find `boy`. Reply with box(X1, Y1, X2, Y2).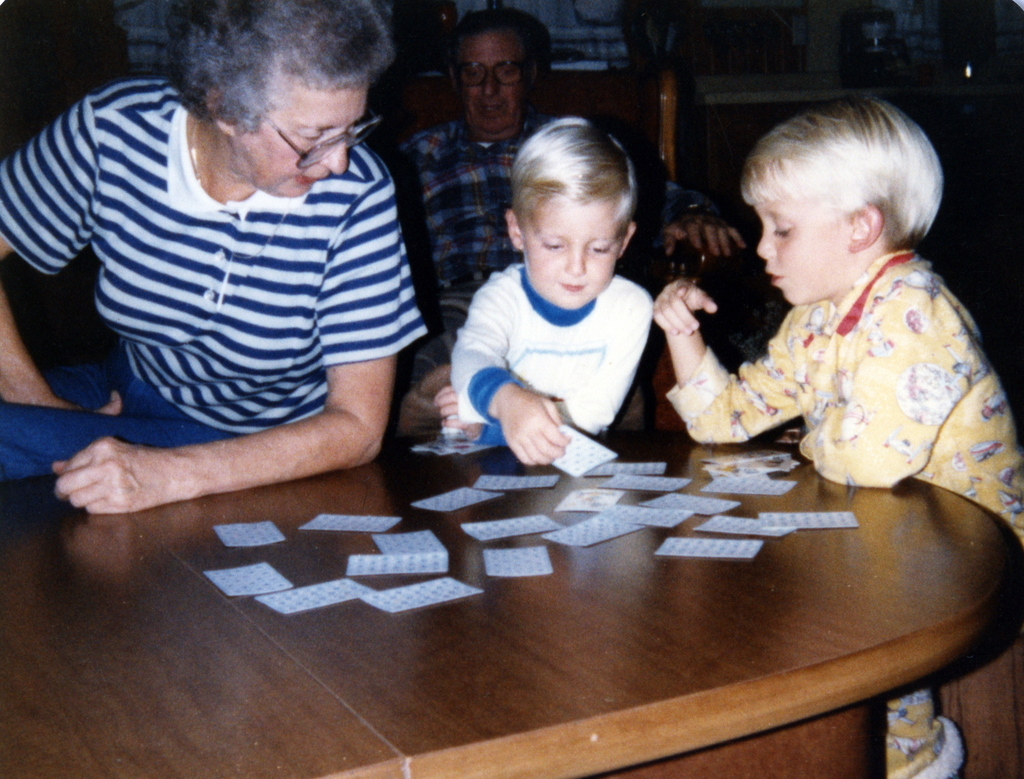
box(433, 111, 658, 452).
